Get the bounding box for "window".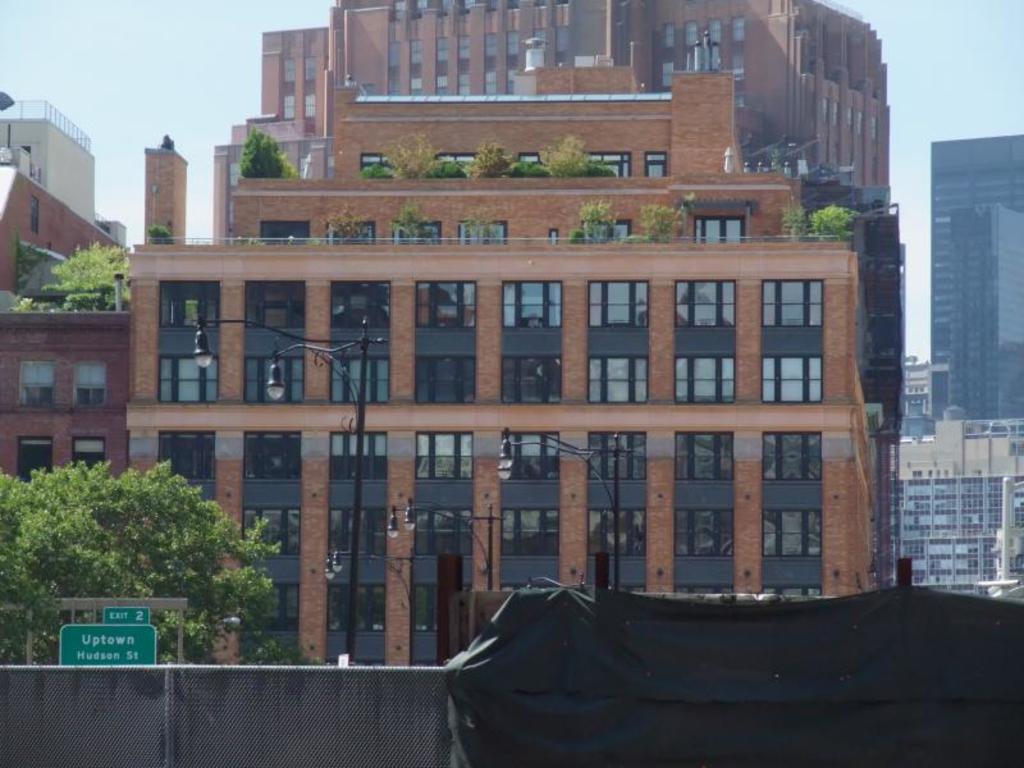
<bbox>499, 283, 563, 399</bbox>.
